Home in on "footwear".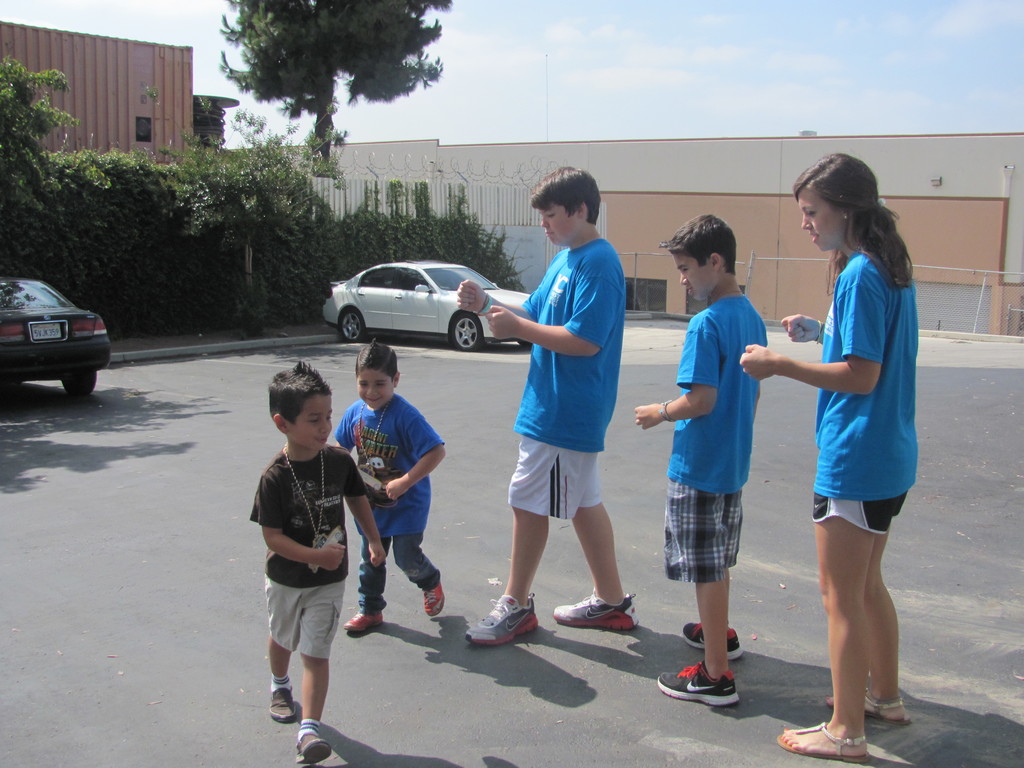
Homed in at rect(684, 621, 742, 653).
